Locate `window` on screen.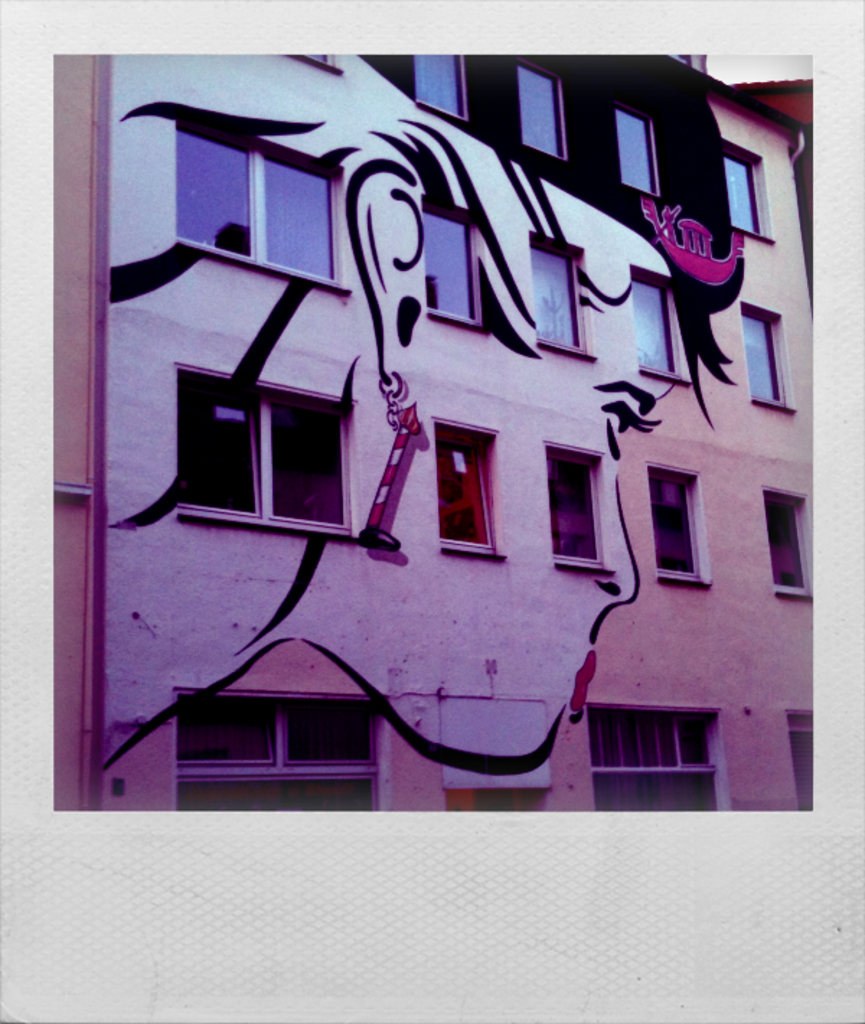
On screen at l=784, t=714, r=810, b=803.
